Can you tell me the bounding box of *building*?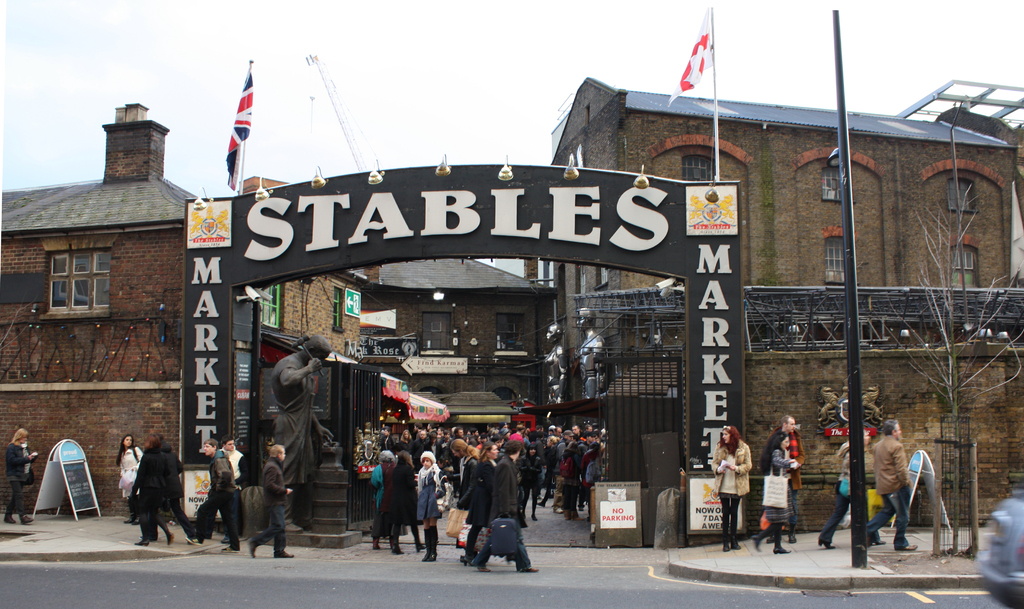
0,100,364,513.
